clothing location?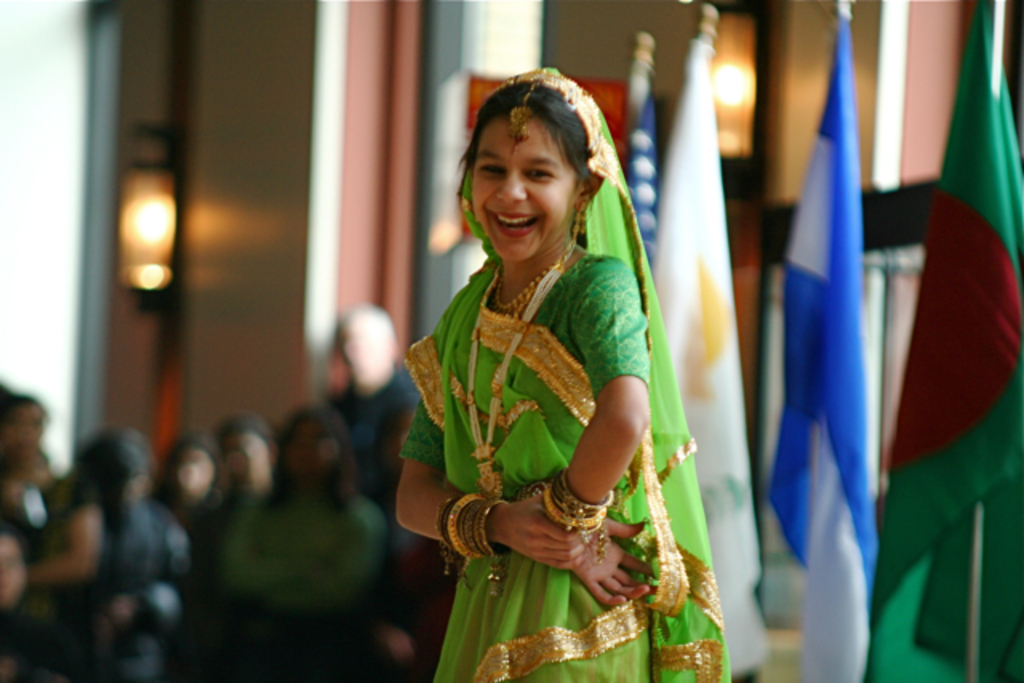
(208, 475, 400, 677)
